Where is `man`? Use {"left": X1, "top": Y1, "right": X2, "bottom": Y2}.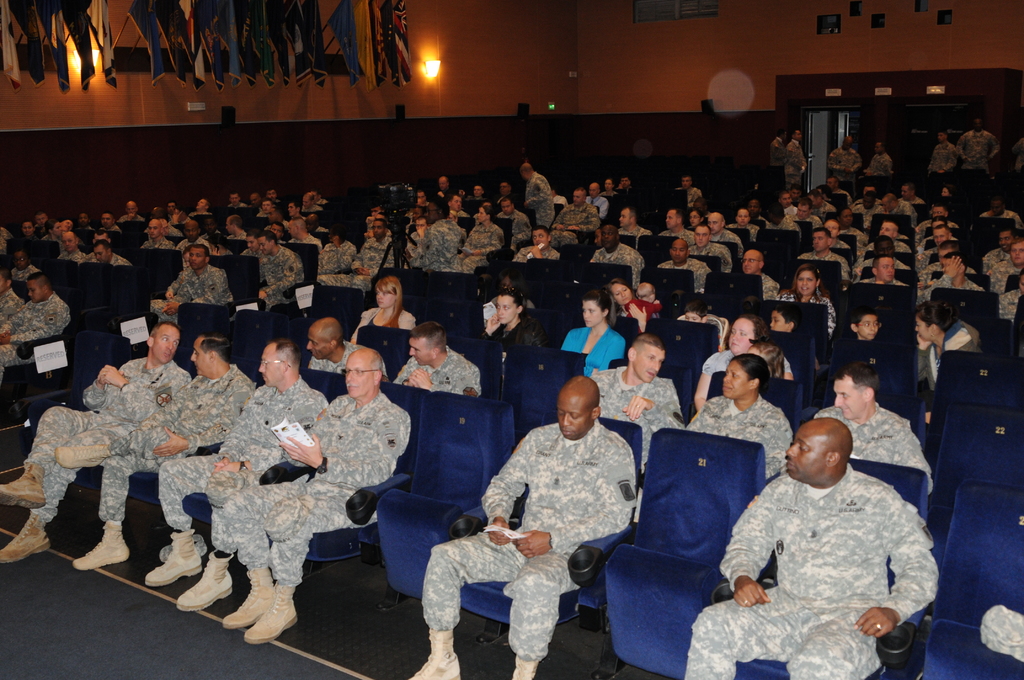
{"left": 407, "top": 204, "right": 458, "bottom": 273}.
